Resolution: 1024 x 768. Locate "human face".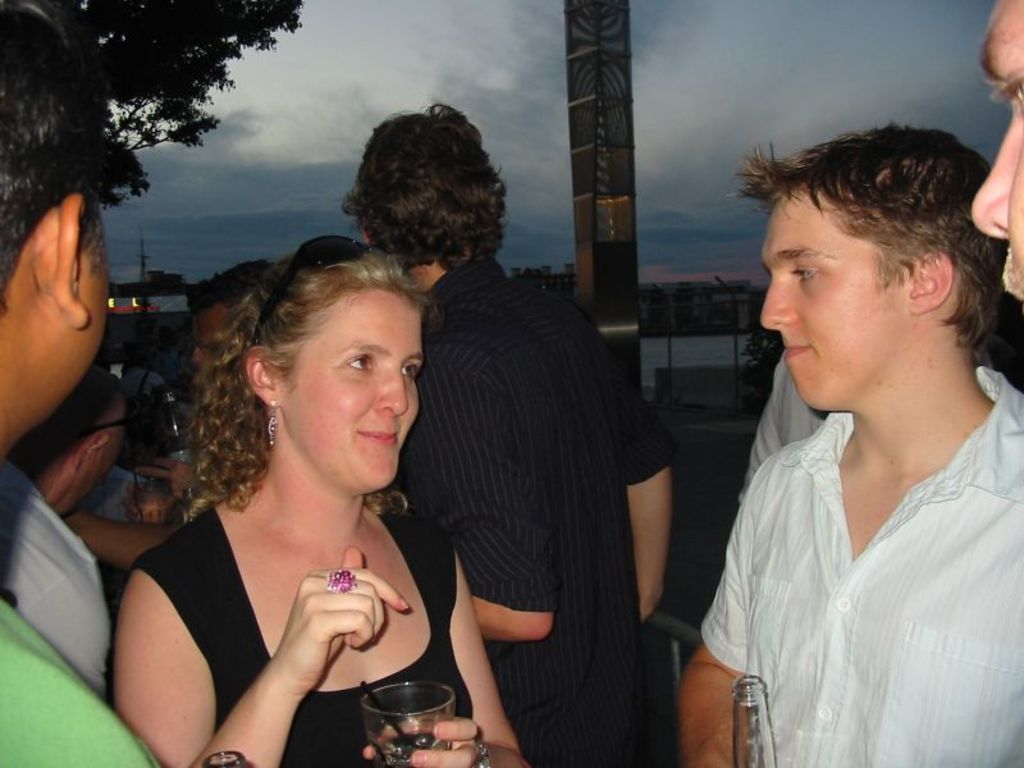
rect(289, 291, 421, 500).
